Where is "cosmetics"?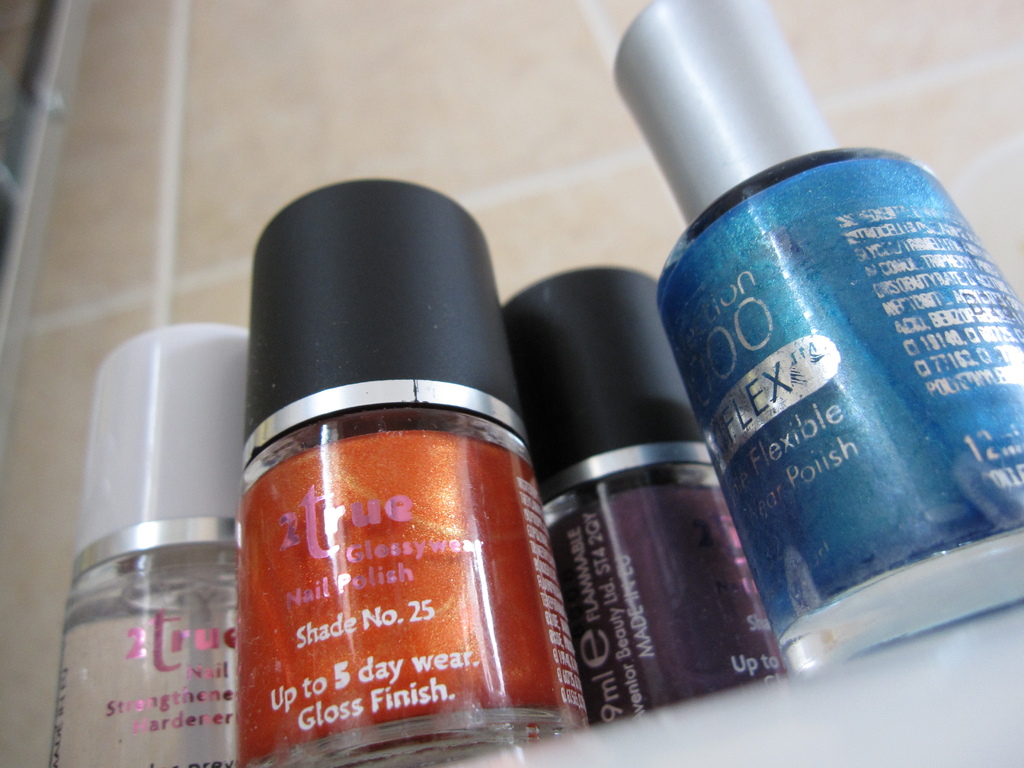
BBox(231, 171, 600, 767).
